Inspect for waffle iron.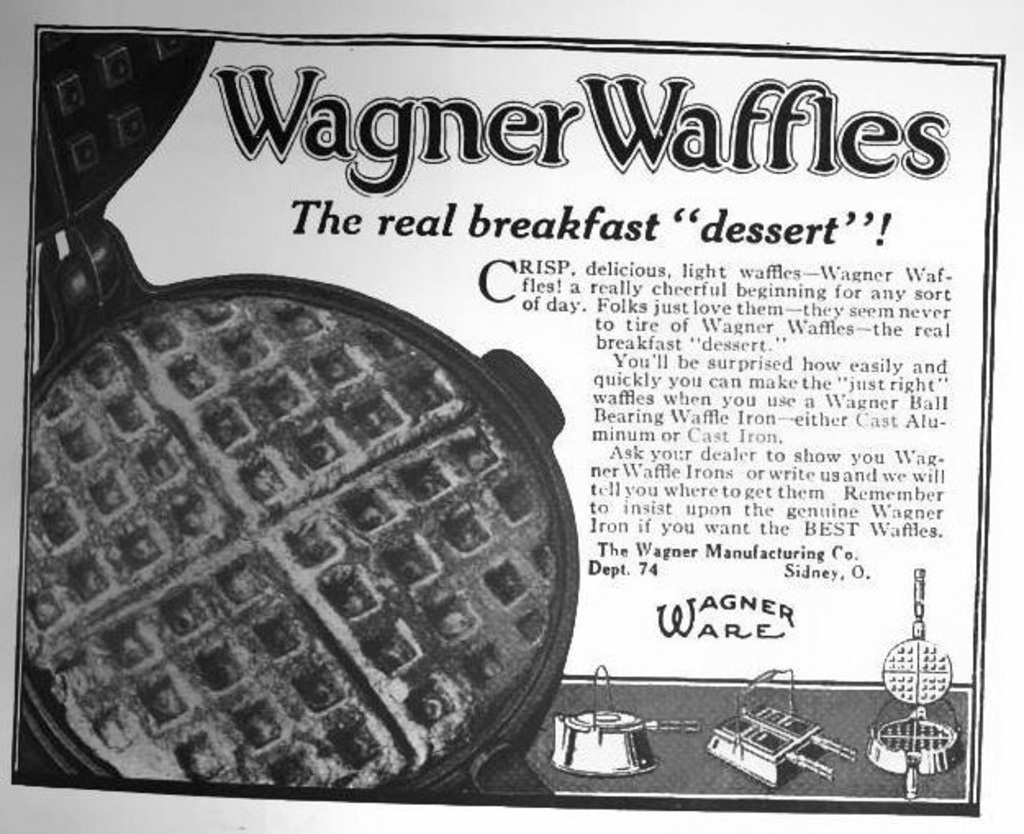
Inspection: [left=863, top=570, right=963, bottom=800].
